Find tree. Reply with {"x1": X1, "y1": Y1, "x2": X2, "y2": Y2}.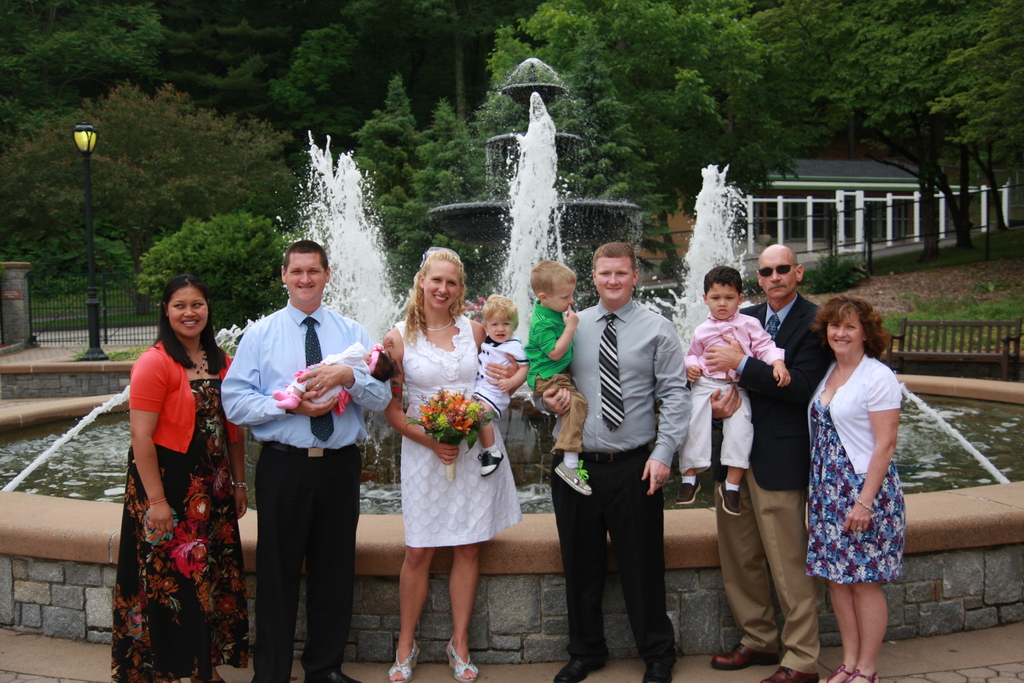
{"x1": 772, "y1": 0, "x2": 1023, "y2": 259}.
